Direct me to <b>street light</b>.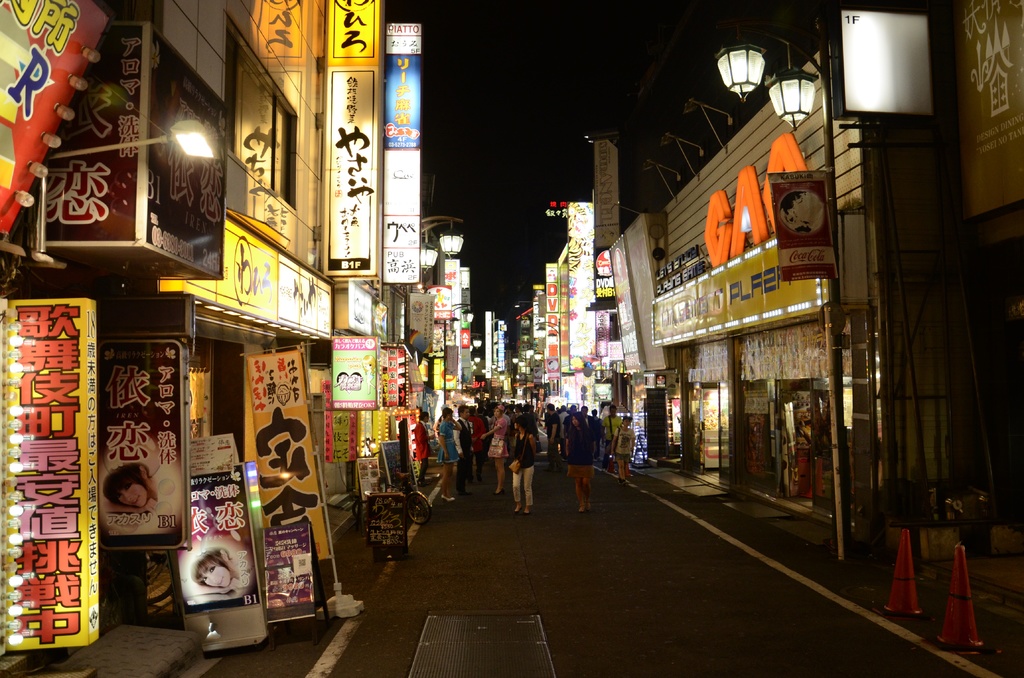
Direction: pyautogui.locateOnScreen(461, 329, 483, 351).
